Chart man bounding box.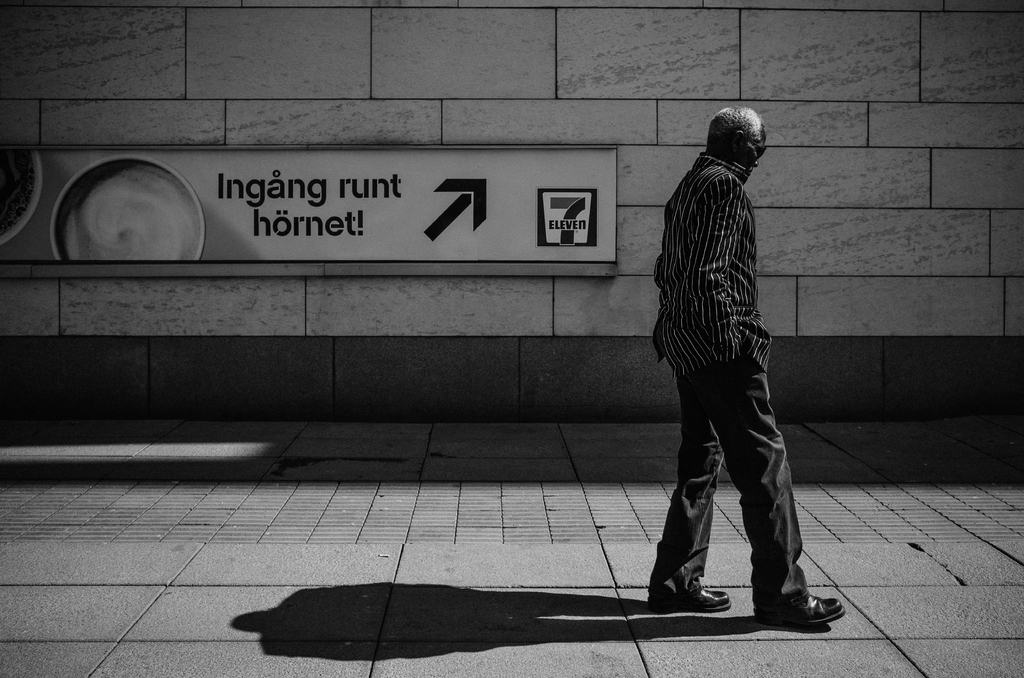
Charted: bbox=(639, 77, 804, 636).
